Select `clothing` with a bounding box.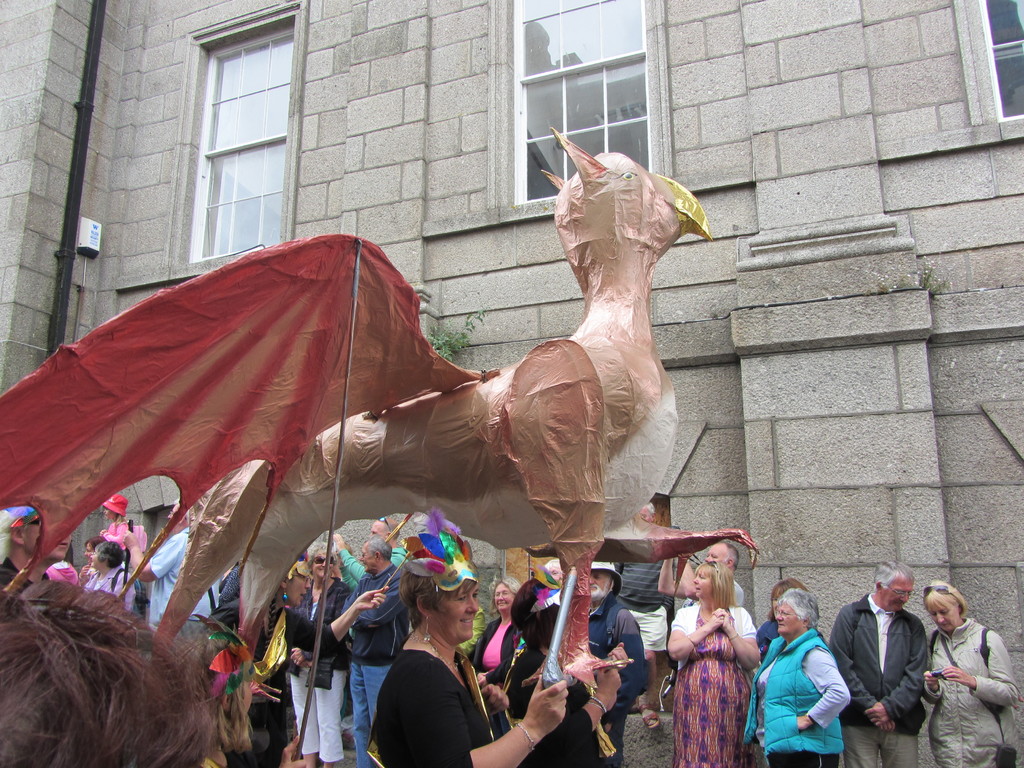
<box>150,514,224,653</box>.
